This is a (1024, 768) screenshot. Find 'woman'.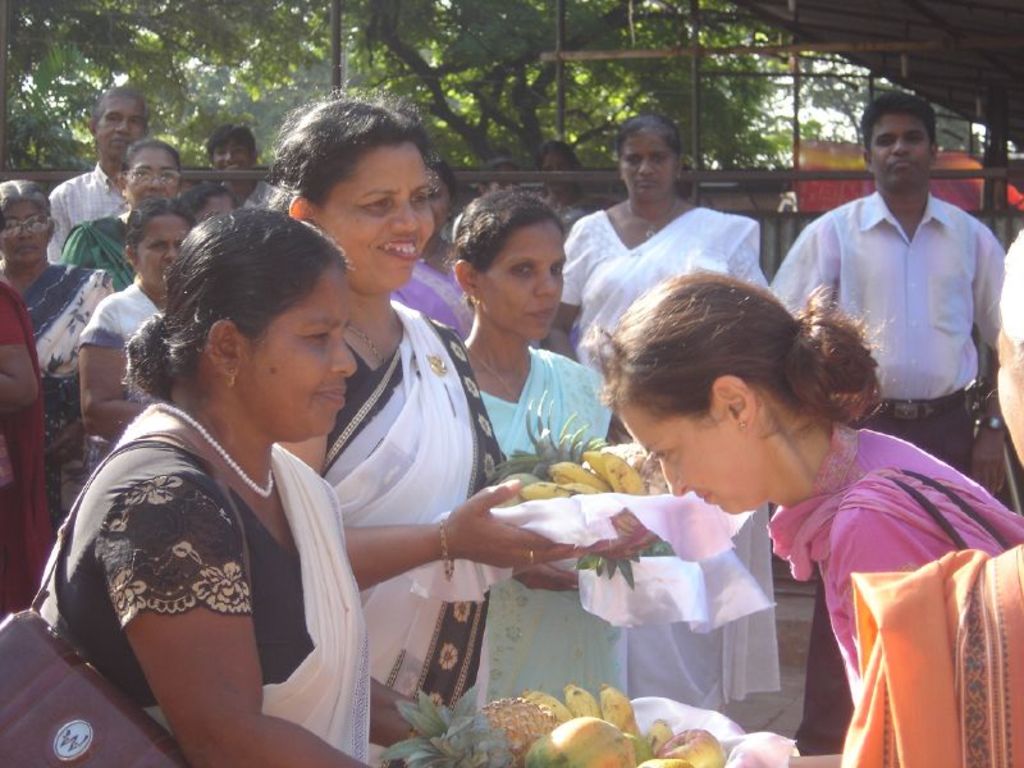
Bounding box: {"left": 449, "top": 182, "right": 650, "bottom": 717}.
